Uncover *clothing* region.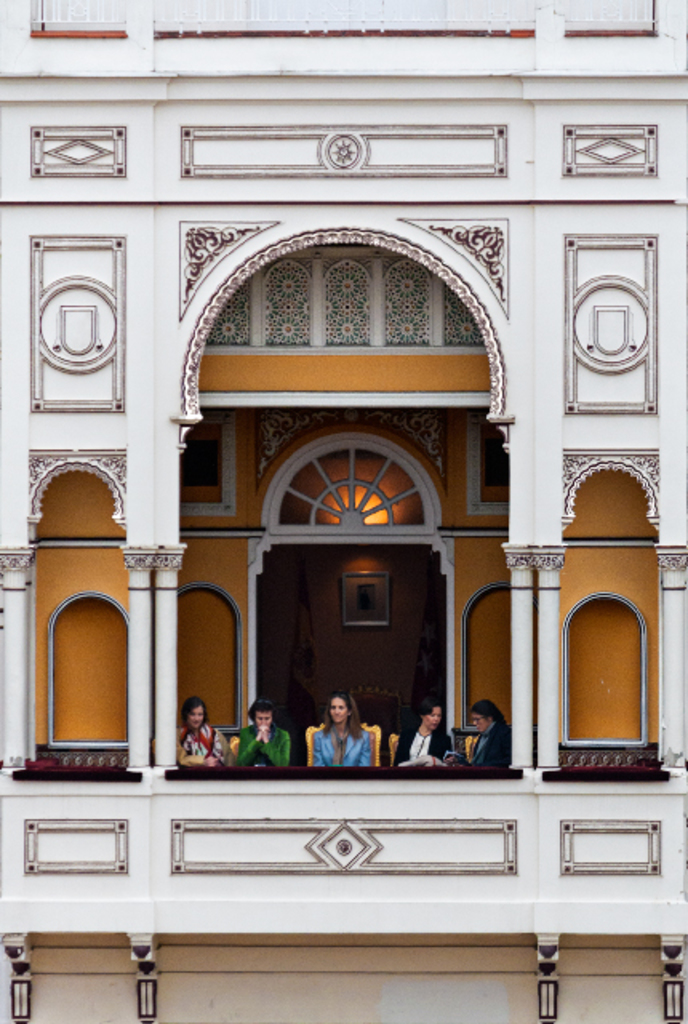
Uncovered: BBox(230, 728, 298, 774).
